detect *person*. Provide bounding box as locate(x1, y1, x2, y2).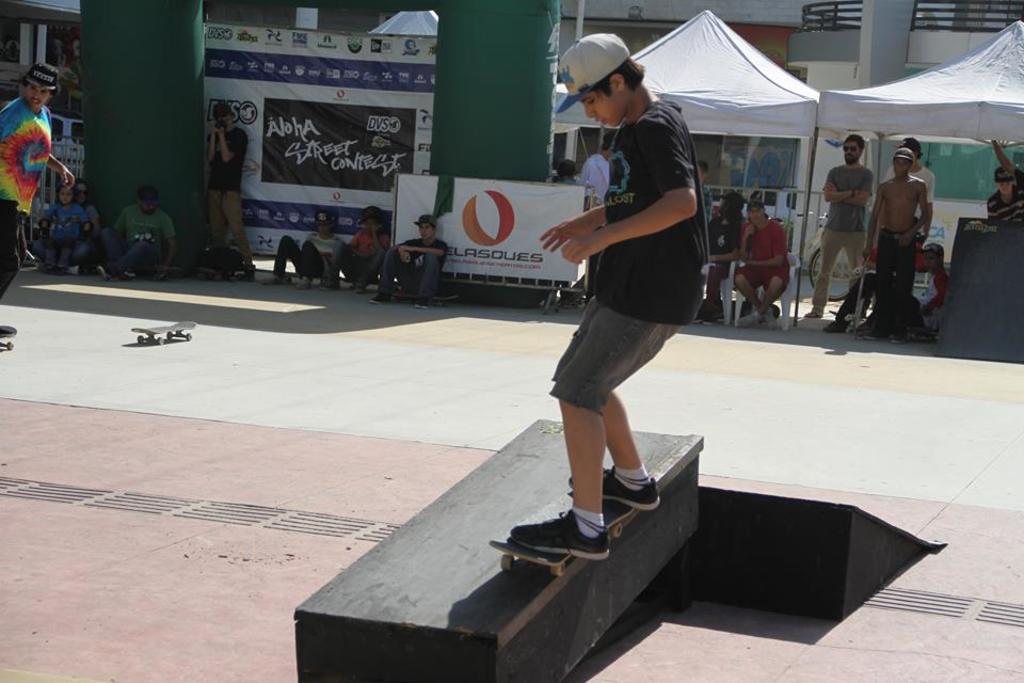
locate(502, 28, 700, 556).
